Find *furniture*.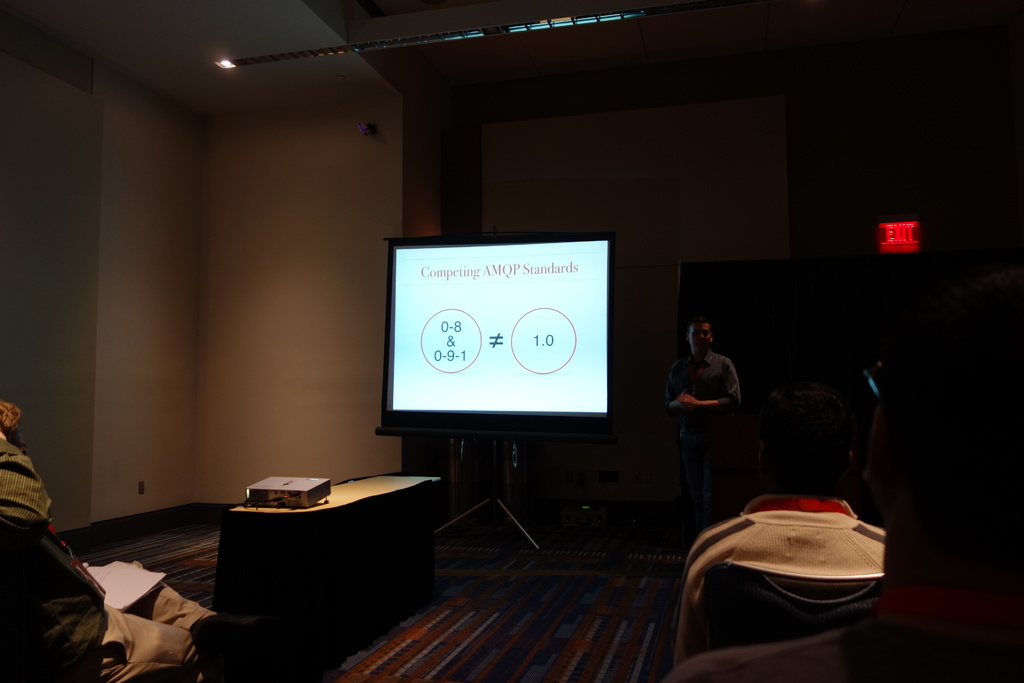
215 473 447 682.
